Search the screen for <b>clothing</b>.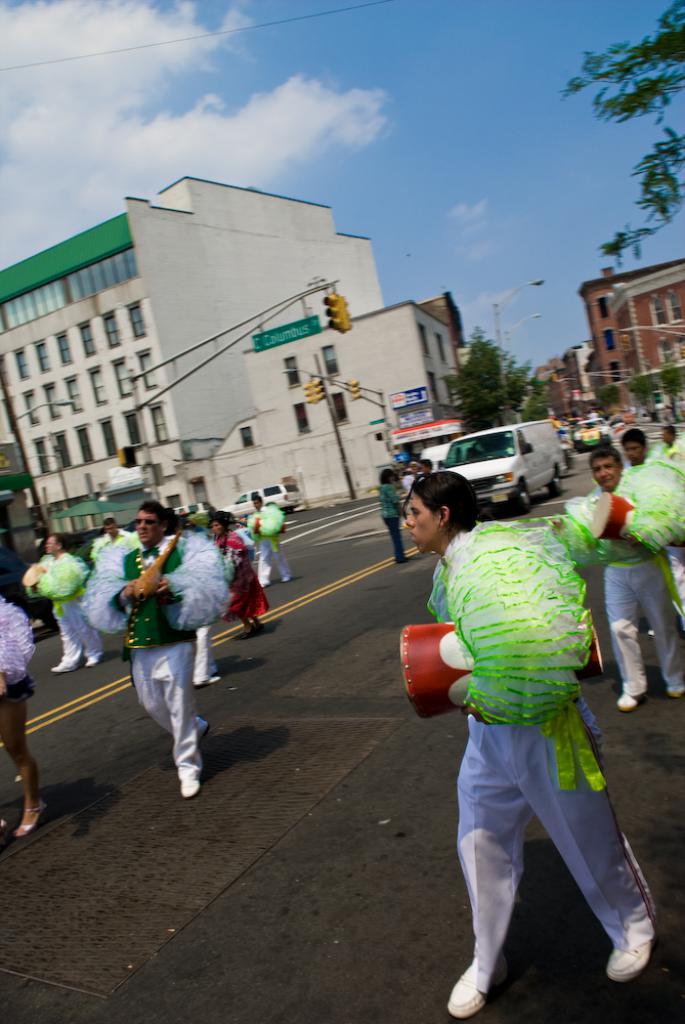
Found at x1=133, y1=544, x2=223, y2=779.
